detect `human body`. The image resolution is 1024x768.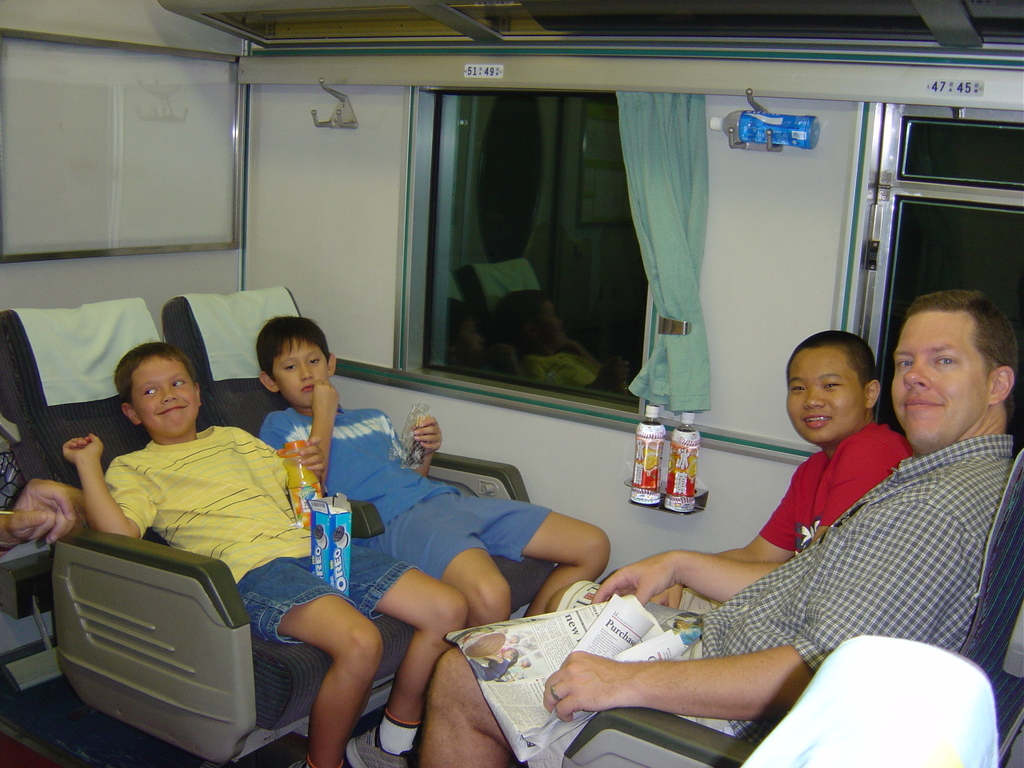
rect(65, 339, 465, 762).
